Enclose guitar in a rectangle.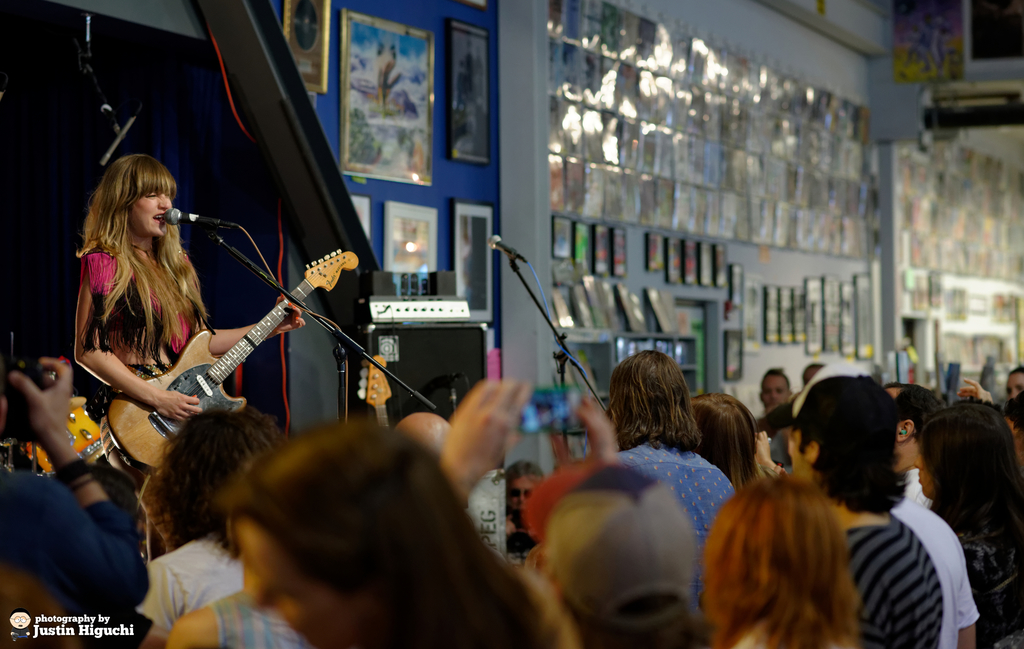
bbox(353, 354, 394, 435).
